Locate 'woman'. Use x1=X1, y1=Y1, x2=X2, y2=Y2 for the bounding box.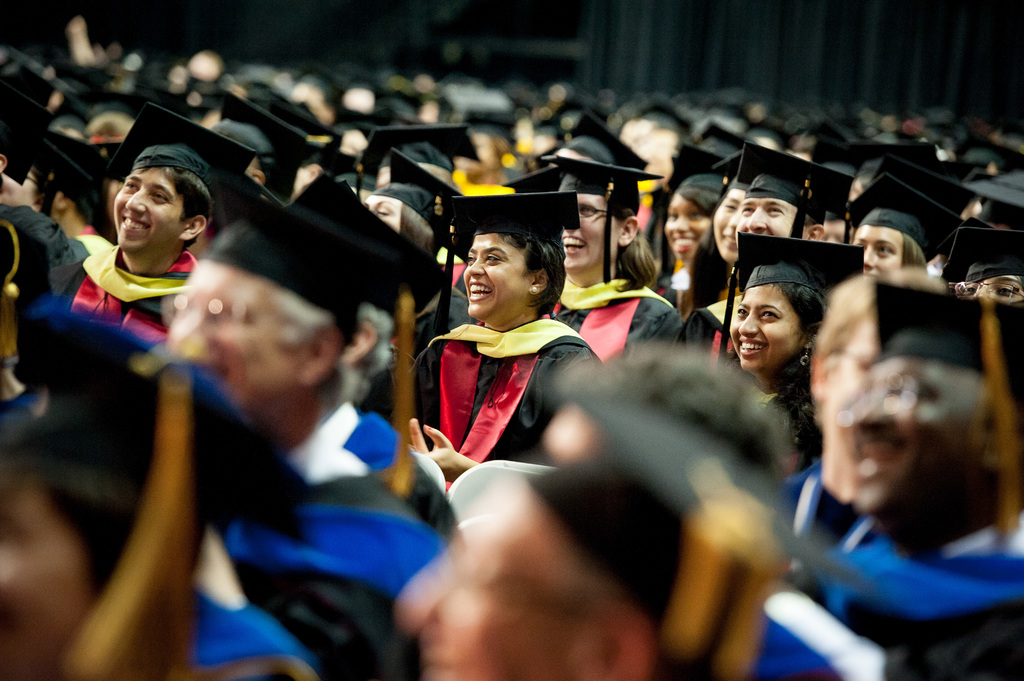
x1=552, y1=155, x2=680, y2=360.
